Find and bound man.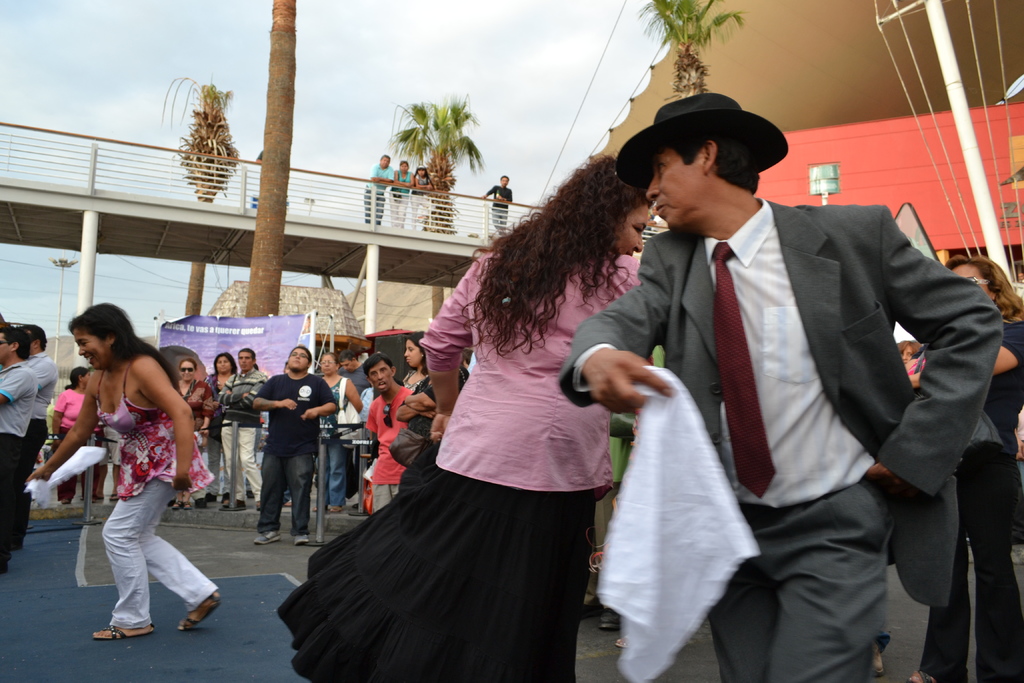
Bound: bbox(0, 327, 39, 577).
